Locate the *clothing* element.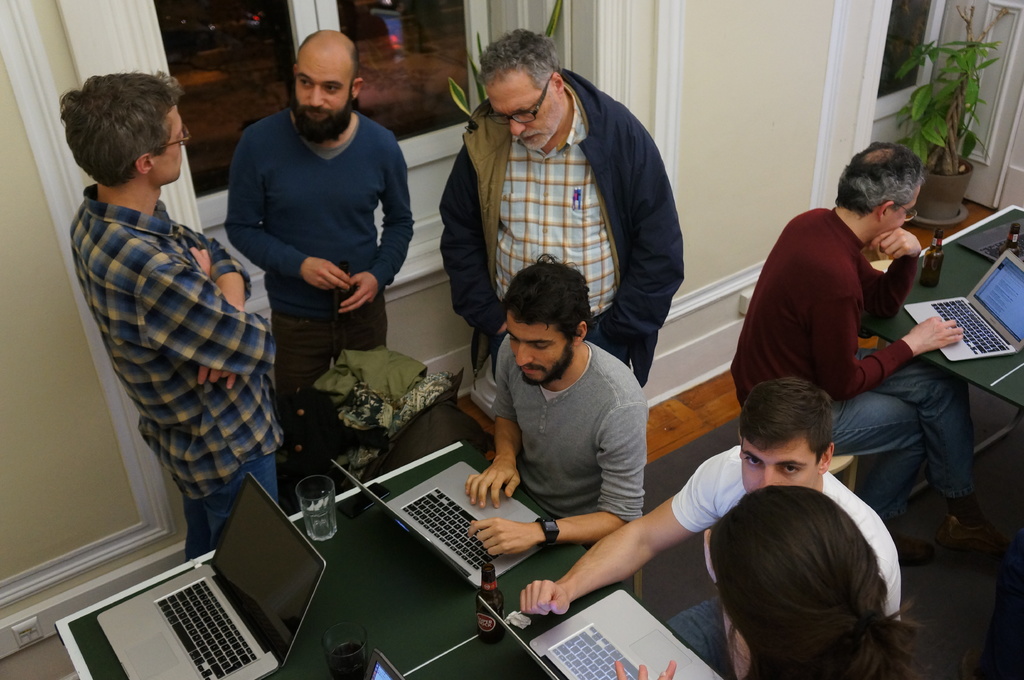
Element bbox: <box>499,325,643,578</box>.
